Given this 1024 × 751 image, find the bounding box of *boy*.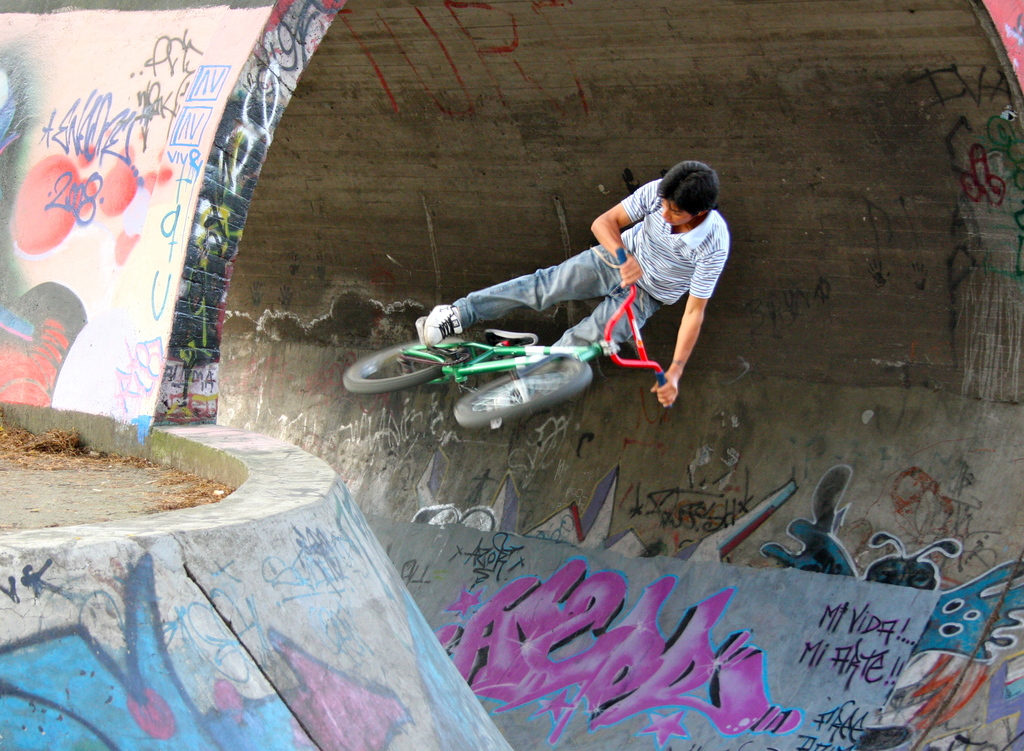
box(422, 154, 737, 416).
